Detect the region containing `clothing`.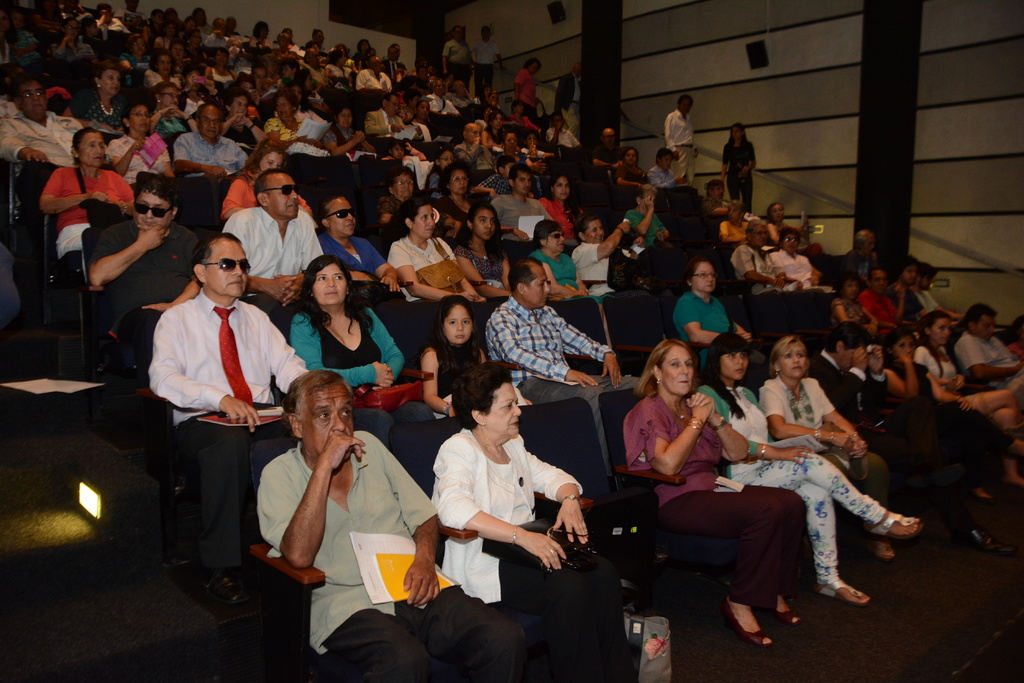
[left=429, top=95, right=464, bottom=115].
